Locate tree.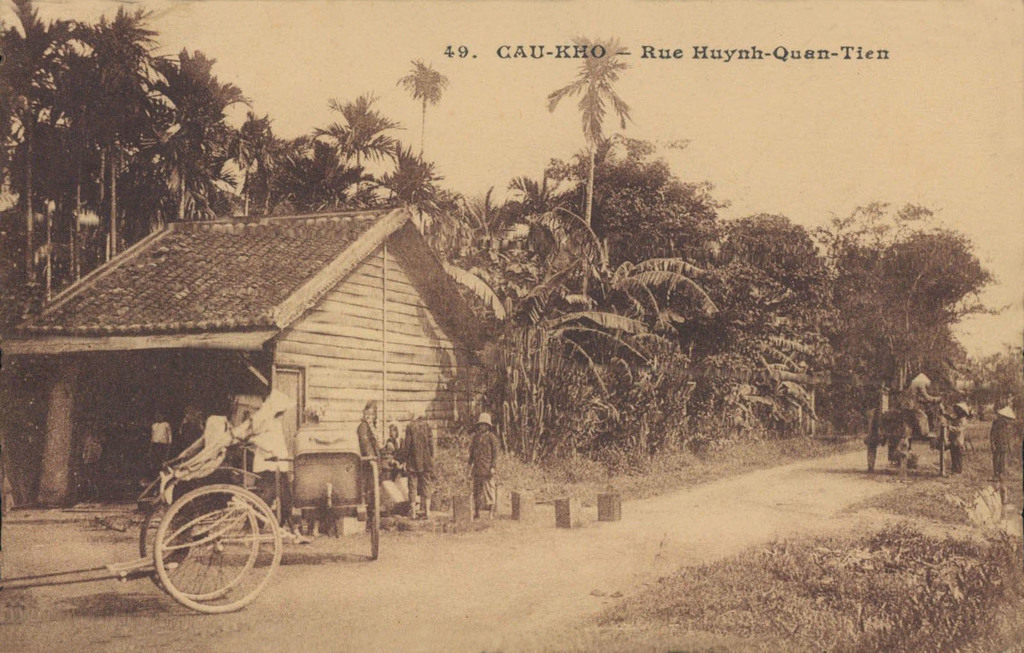
Bounding box: bbox(0, 0, 68, 293).
